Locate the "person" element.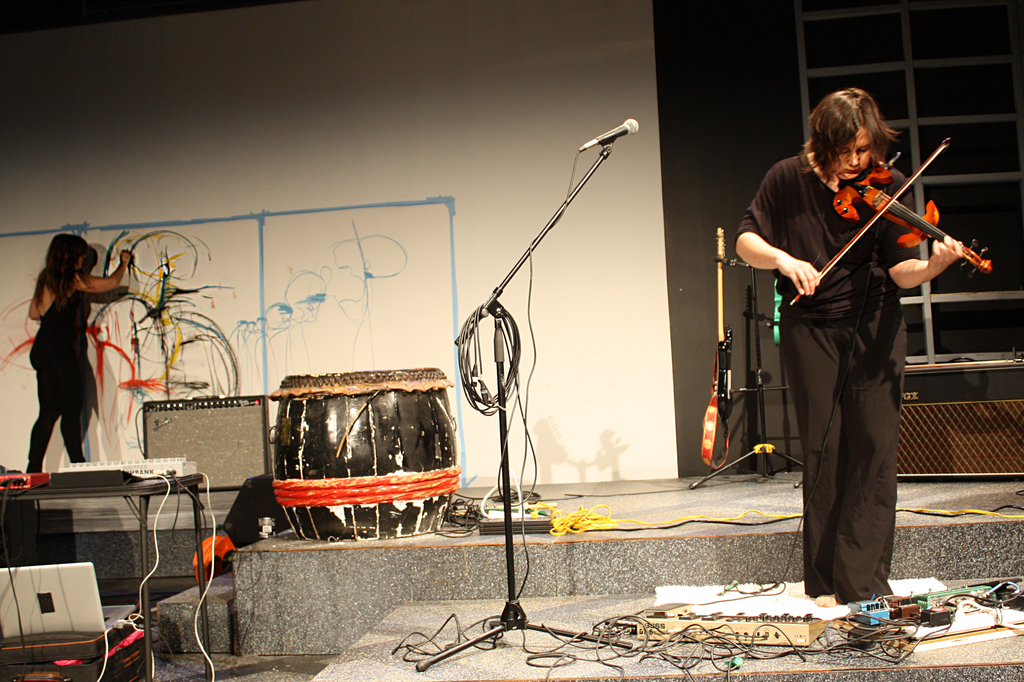
Element bbox: left=25, top=238, right=134, bottom=470.
